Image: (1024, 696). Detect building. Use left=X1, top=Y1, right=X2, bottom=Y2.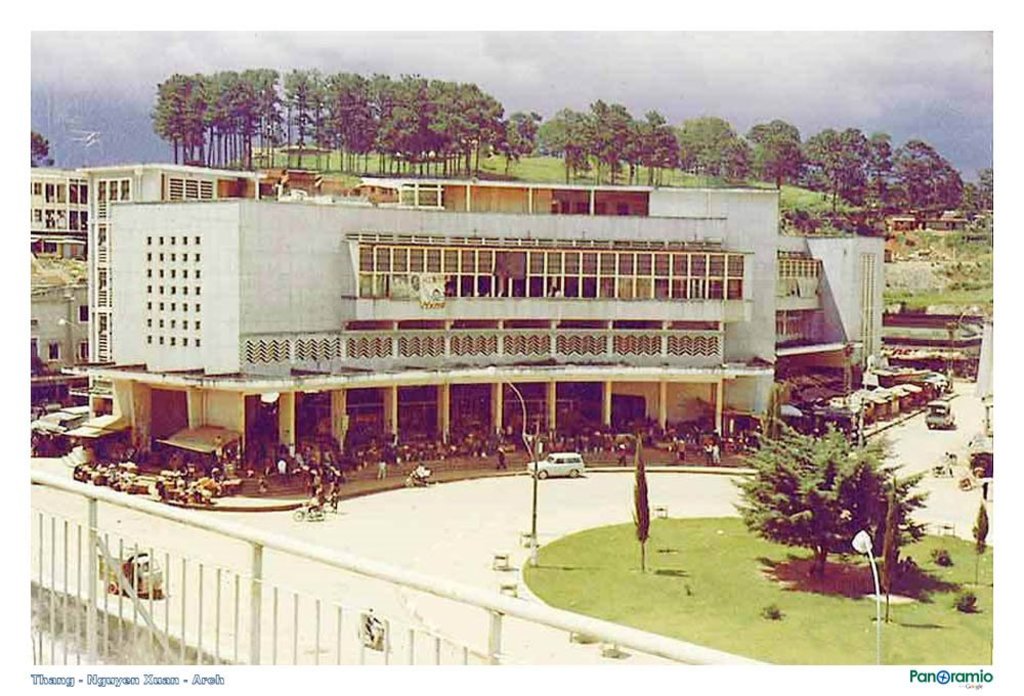
left=30, top=286, right=100, bottom=405.
